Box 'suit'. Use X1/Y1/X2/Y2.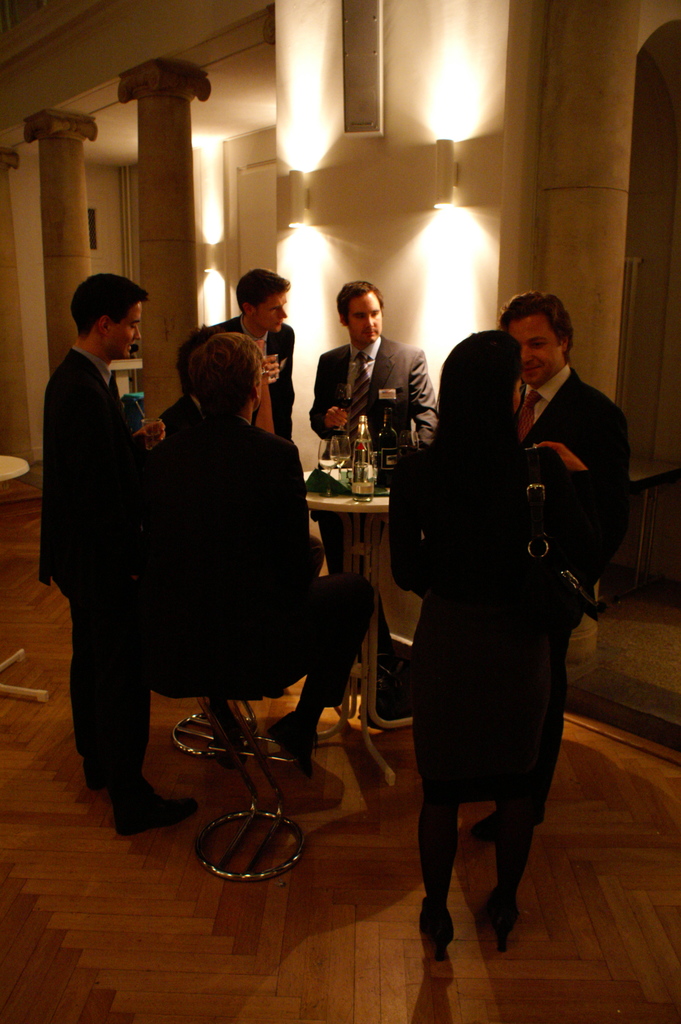
210/312/294/441.
